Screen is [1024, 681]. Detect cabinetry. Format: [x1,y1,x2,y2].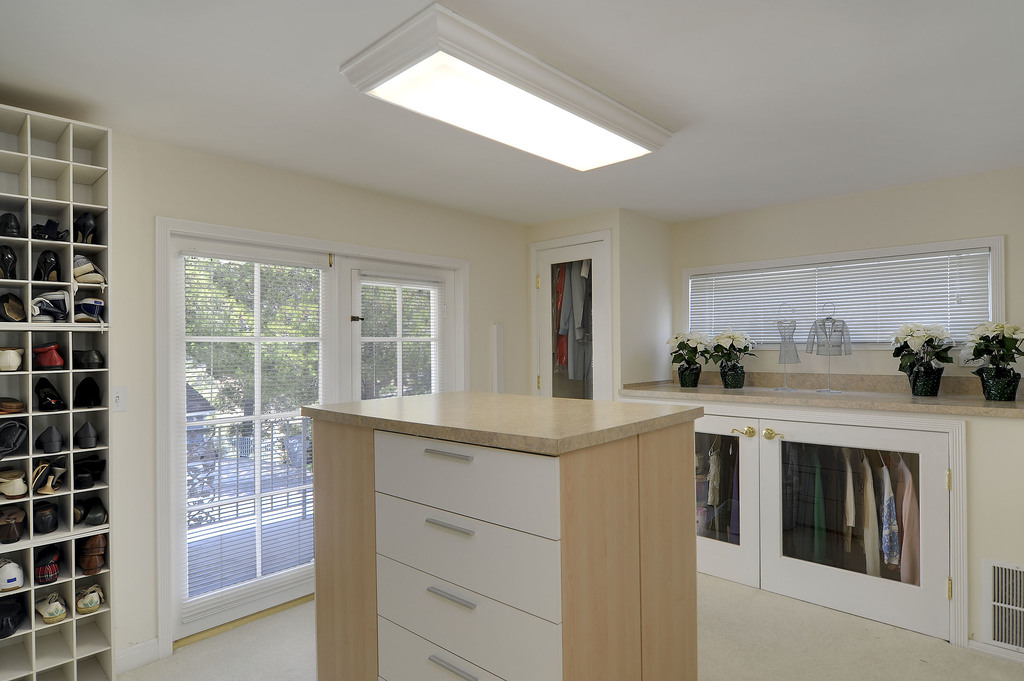
[300,389,703,680].
